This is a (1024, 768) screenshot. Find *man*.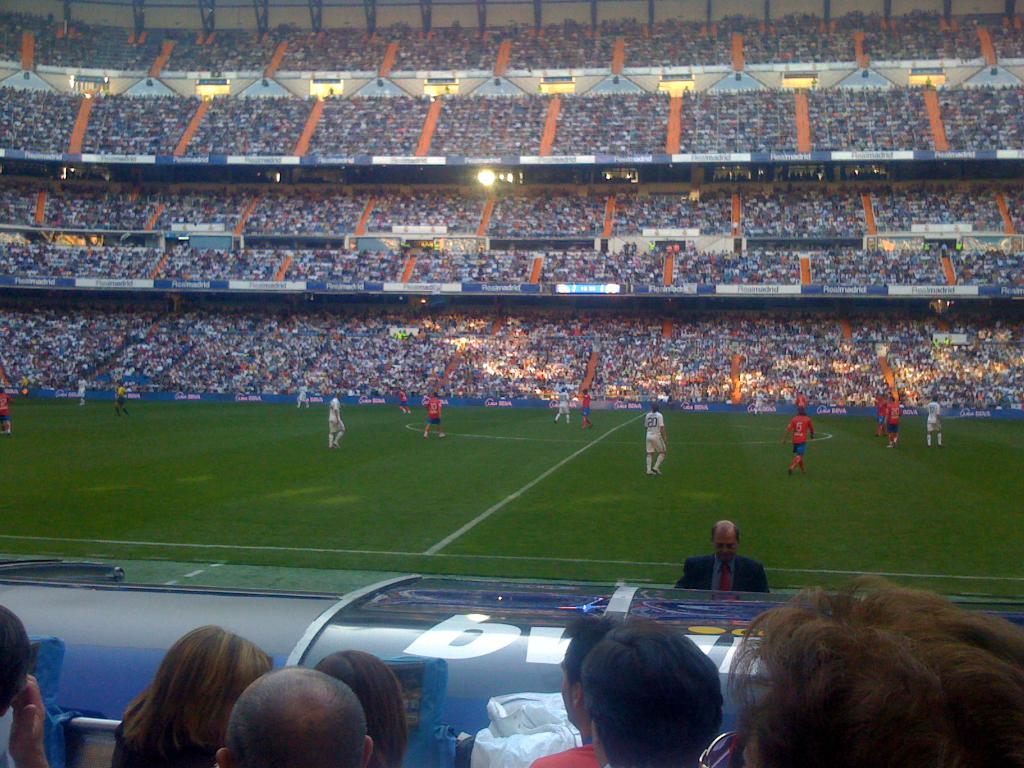
Bounding box: 925/394/944/448.
